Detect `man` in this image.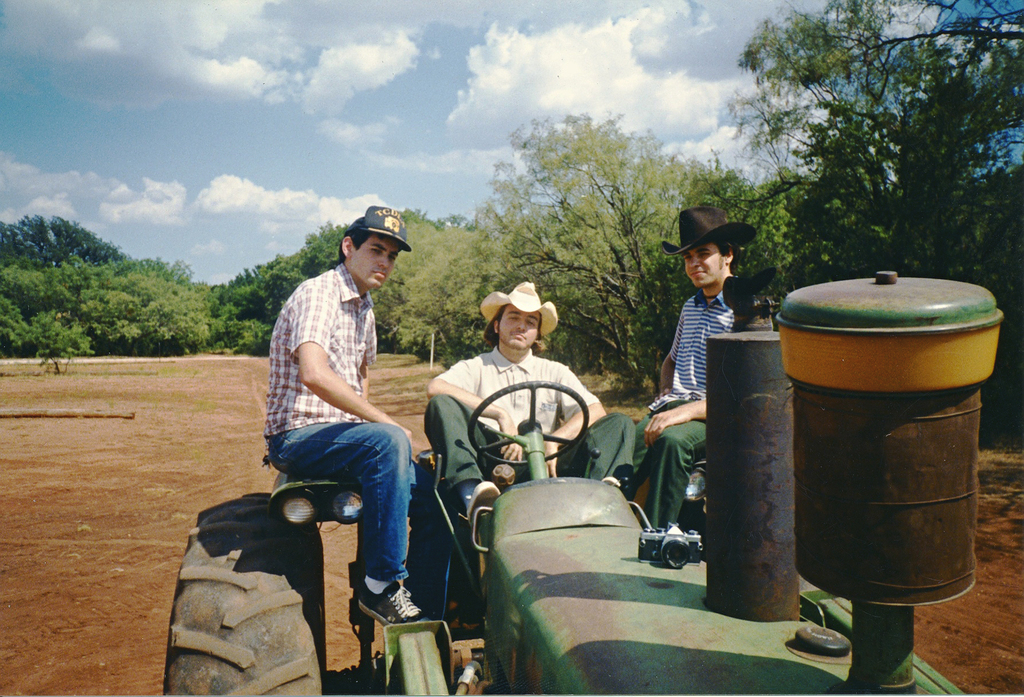
Detection: [x1=637, y1=209, x2=756, y2=530].
